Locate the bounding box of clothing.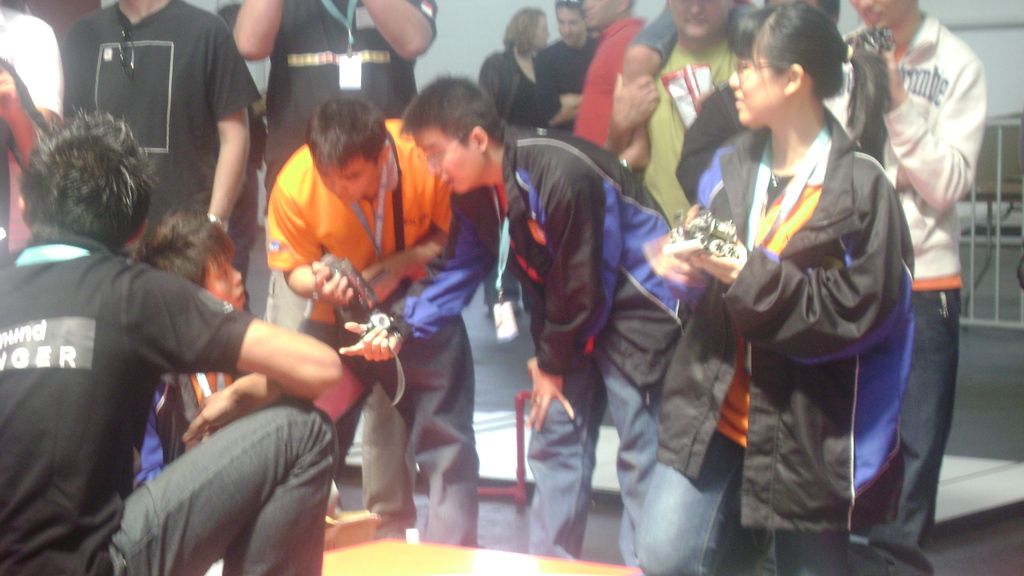
Bounding box: <box>138,373,246,489</box>.
